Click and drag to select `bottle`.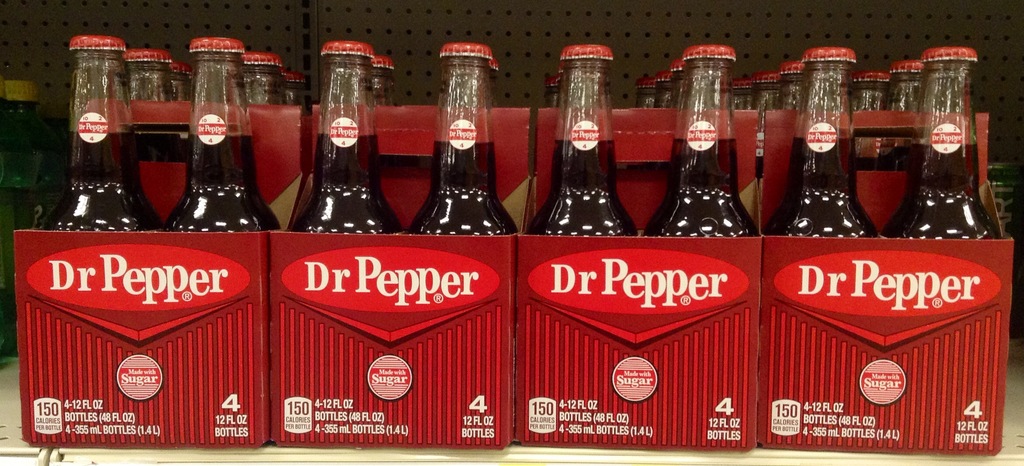
Selection: crop(732, 81, 761, 112).
